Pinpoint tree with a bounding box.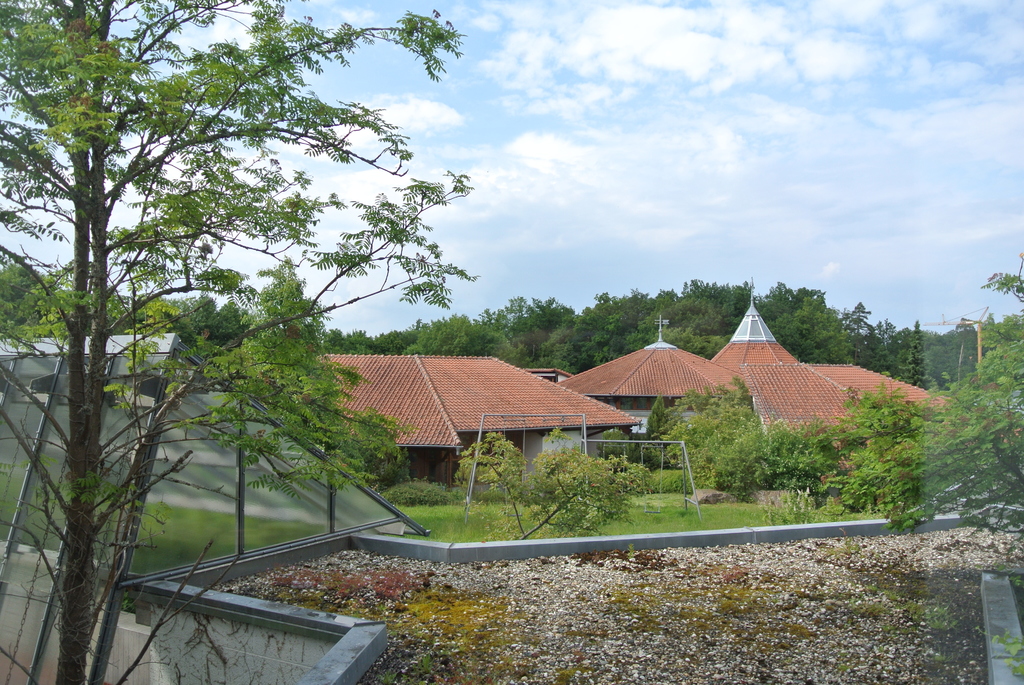
locate(877, 254, 1023, 588).
